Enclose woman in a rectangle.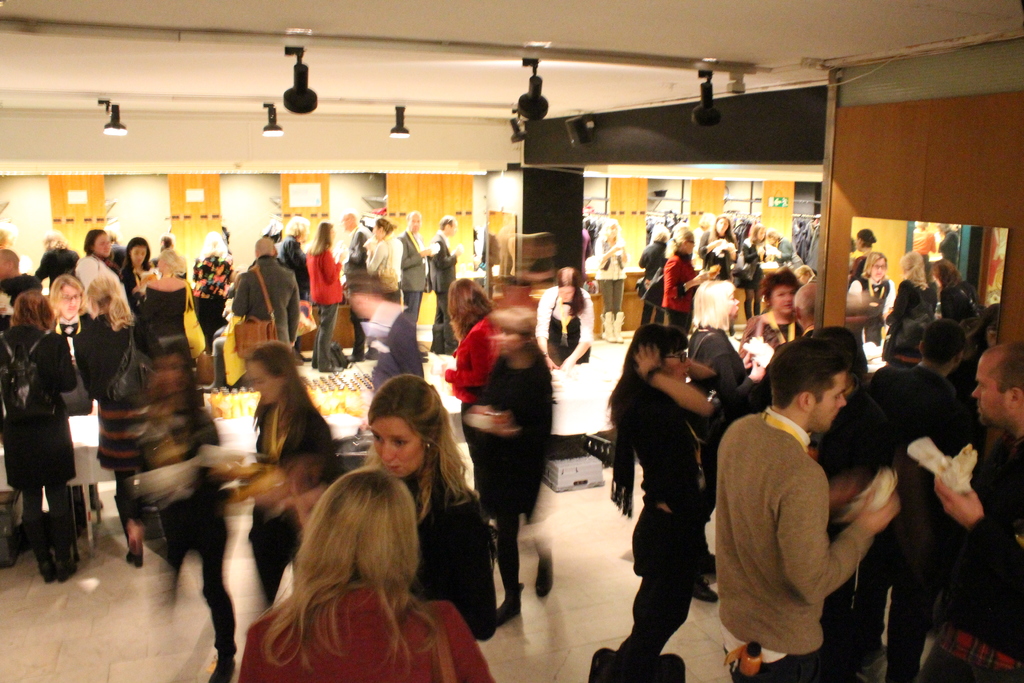
pyautogui.locateOnScreen(305, 220, 347, 373).
